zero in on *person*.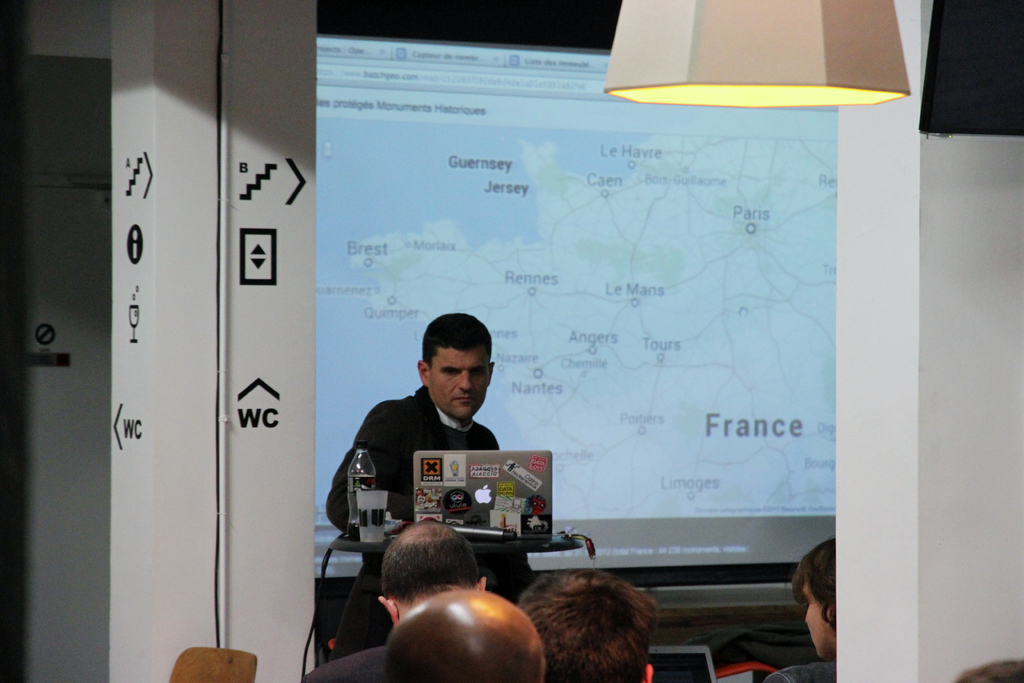
Zeroed in: region(323, 308, 503, 536).
